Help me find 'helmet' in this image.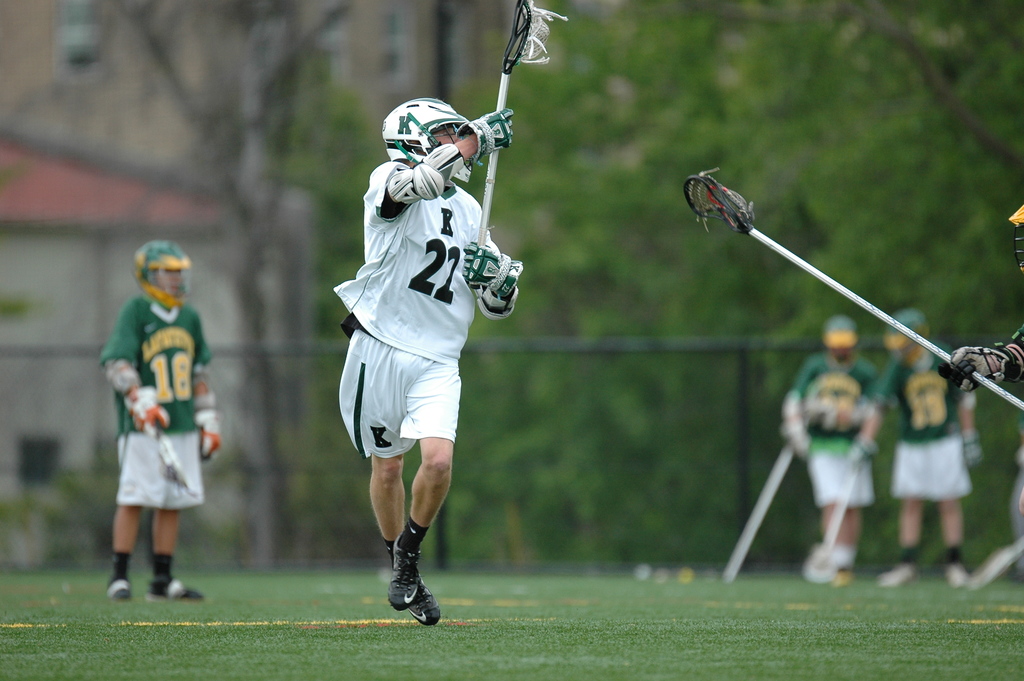
Found it: {"left": 128, "top": 240, "right": 193, "bottom": 311}.
